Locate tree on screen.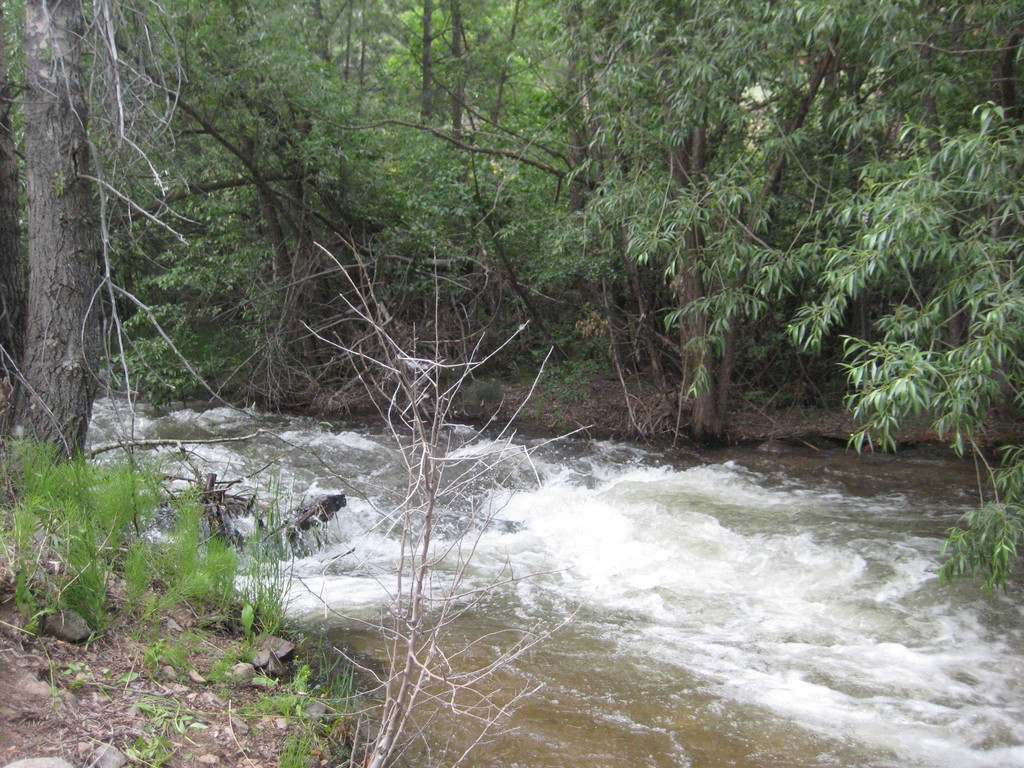
On screen at select_region(413, 0, 433, 142).
